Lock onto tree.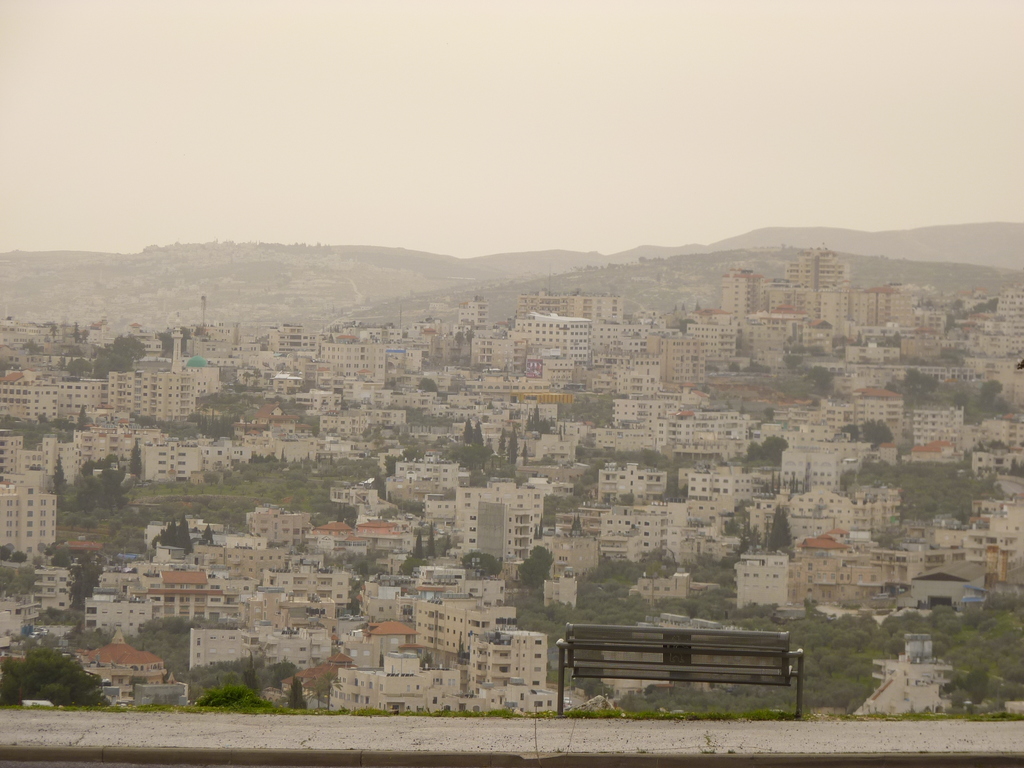
Locked: (left=474, top=423, right=481, bottom=449).
